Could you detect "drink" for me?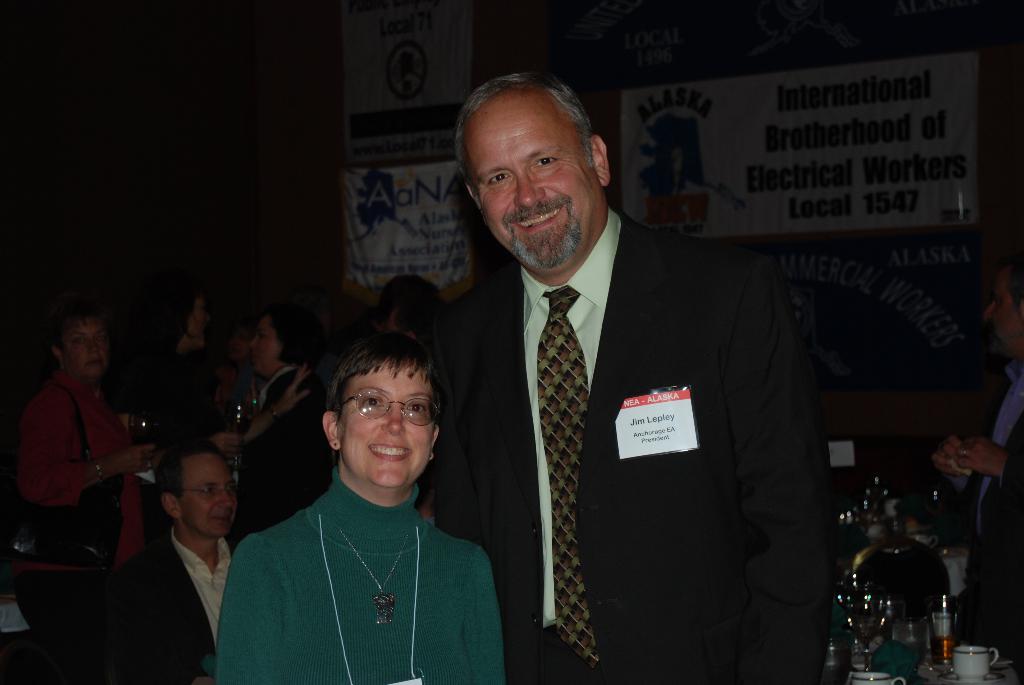
Detection result: crop(840, 474, 961, 670).
